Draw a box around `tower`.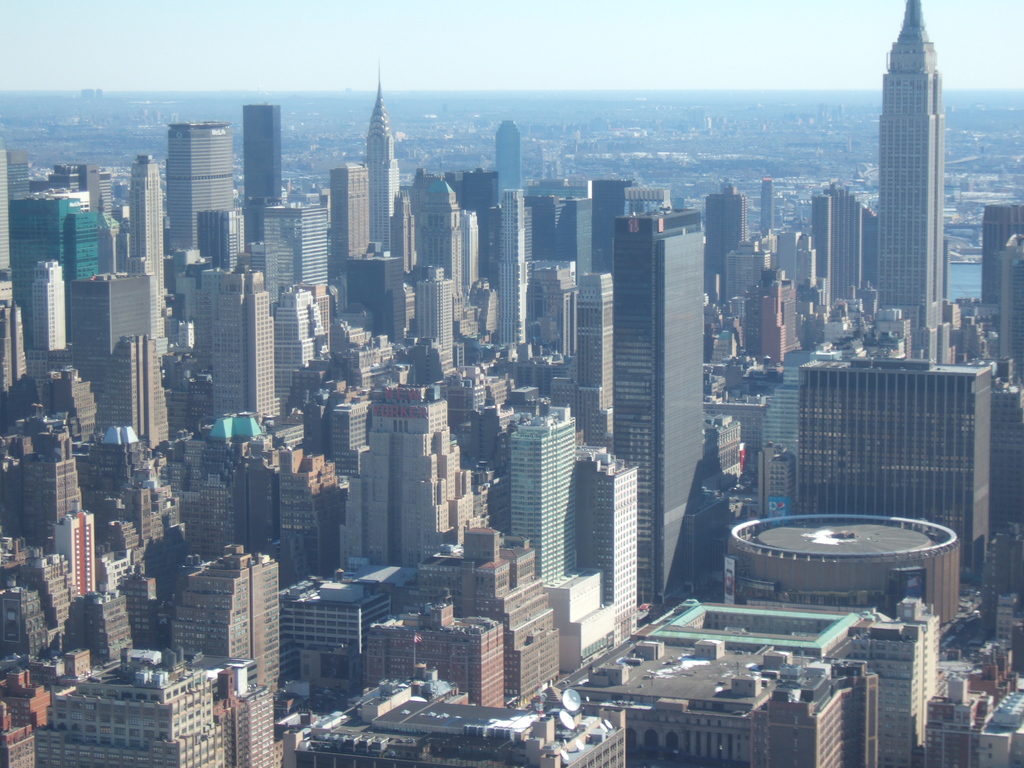
{"left": 706, "top": 182, "right": 740, "bottom": 305}.
